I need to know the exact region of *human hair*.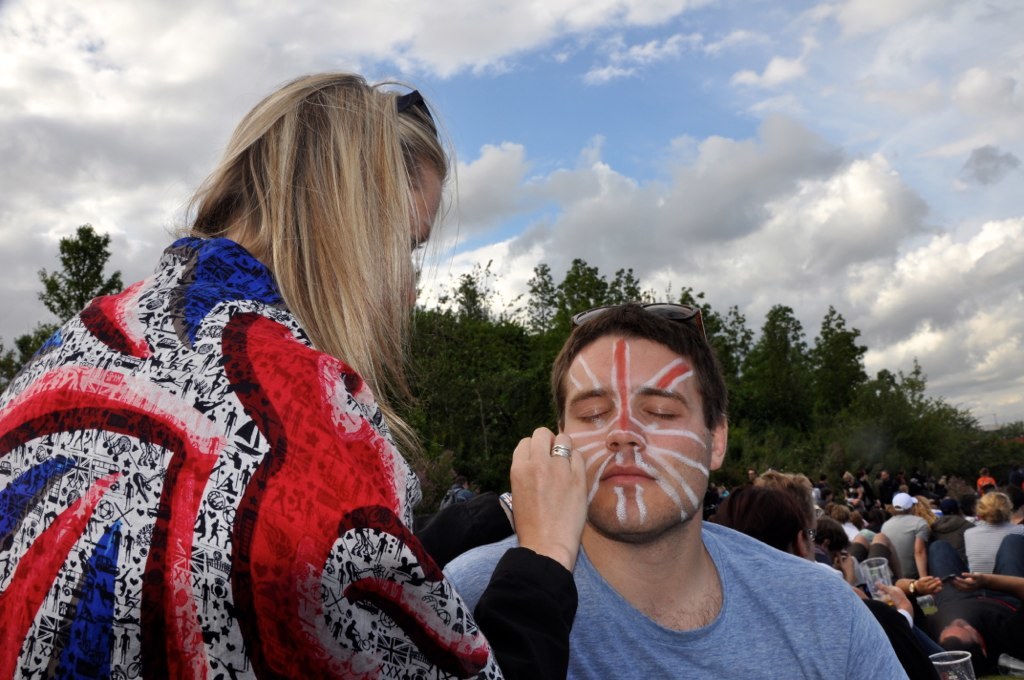
Region: Rect(976, 492, 1009, 524).
